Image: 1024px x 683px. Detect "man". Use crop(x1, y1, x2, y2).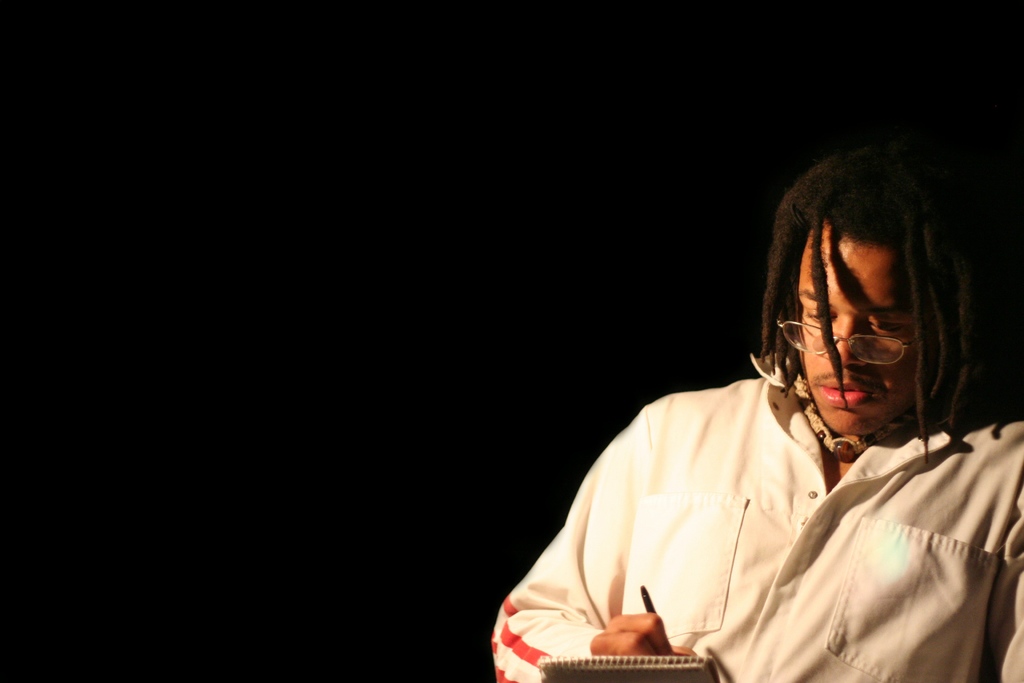
crop(439, 137, 1003, 668).
